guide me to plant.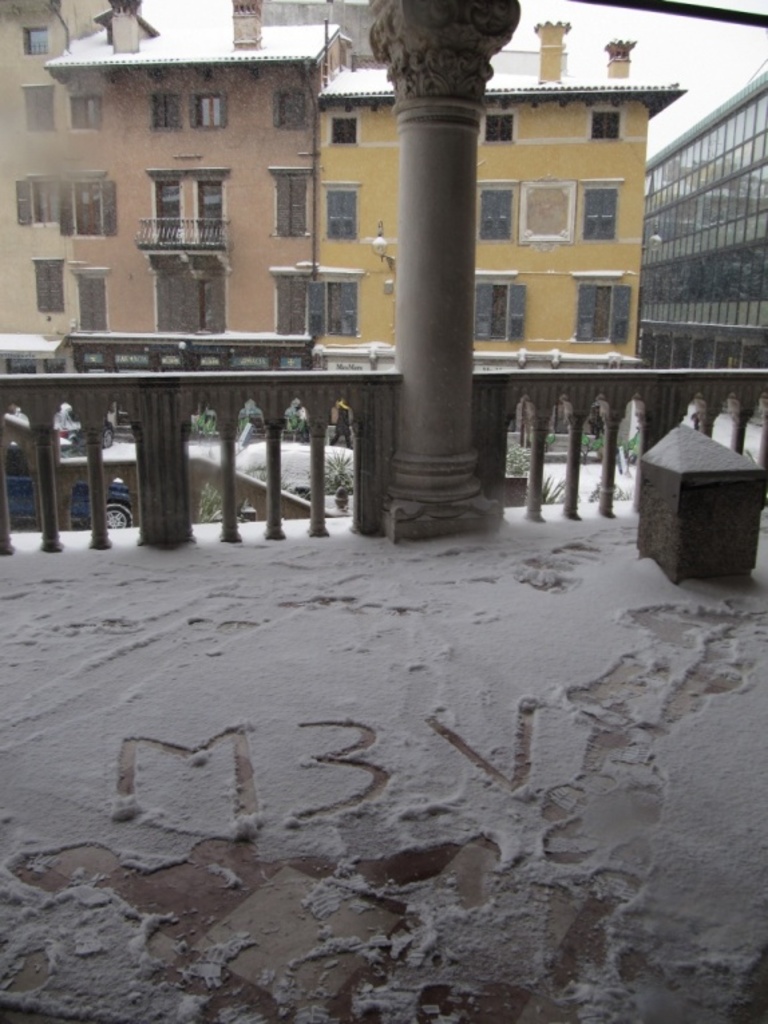
Guidance: left=191, top=415, right=258, bottom=447.
